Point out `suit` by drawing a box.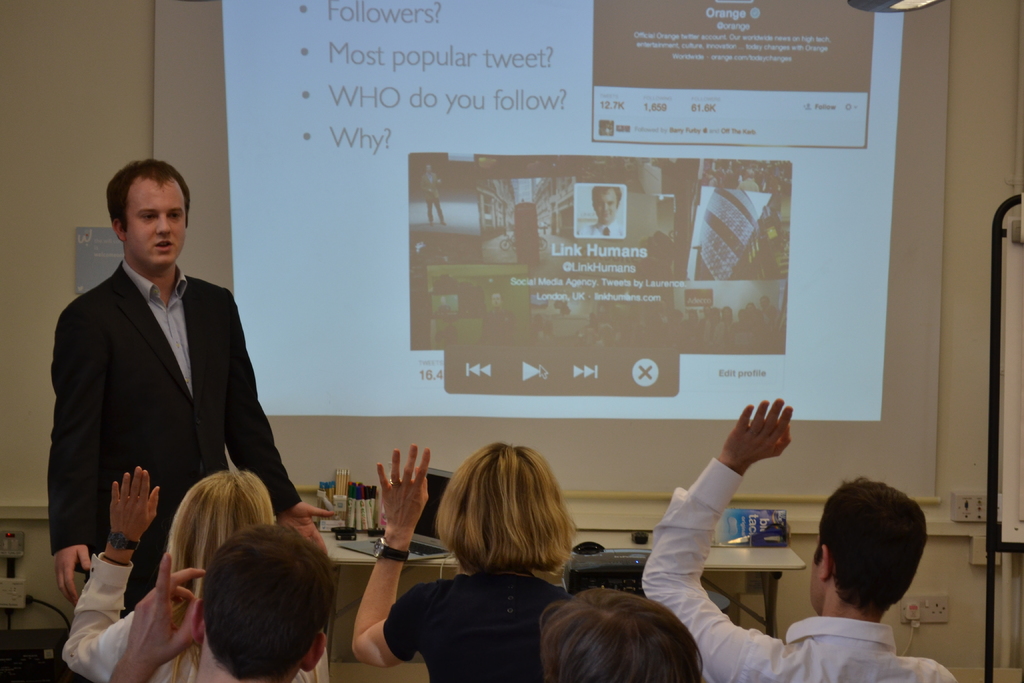
BBox(53, 188, 287, 626).
